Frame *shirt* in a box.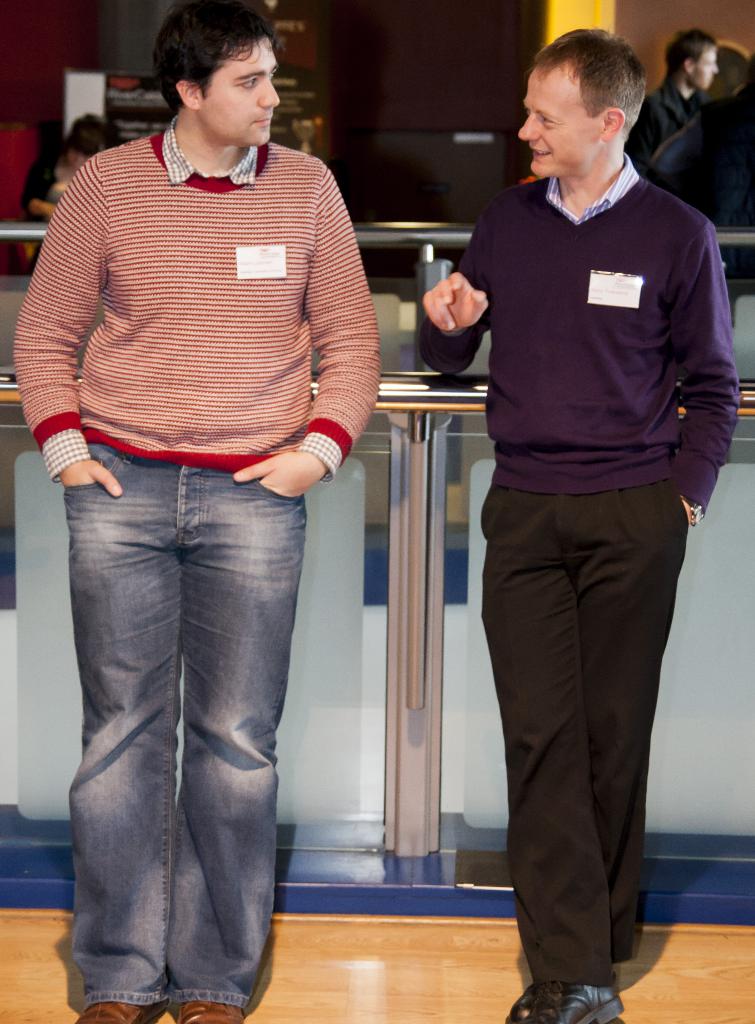
(left=547, top=150, right=643, bottom=223).
